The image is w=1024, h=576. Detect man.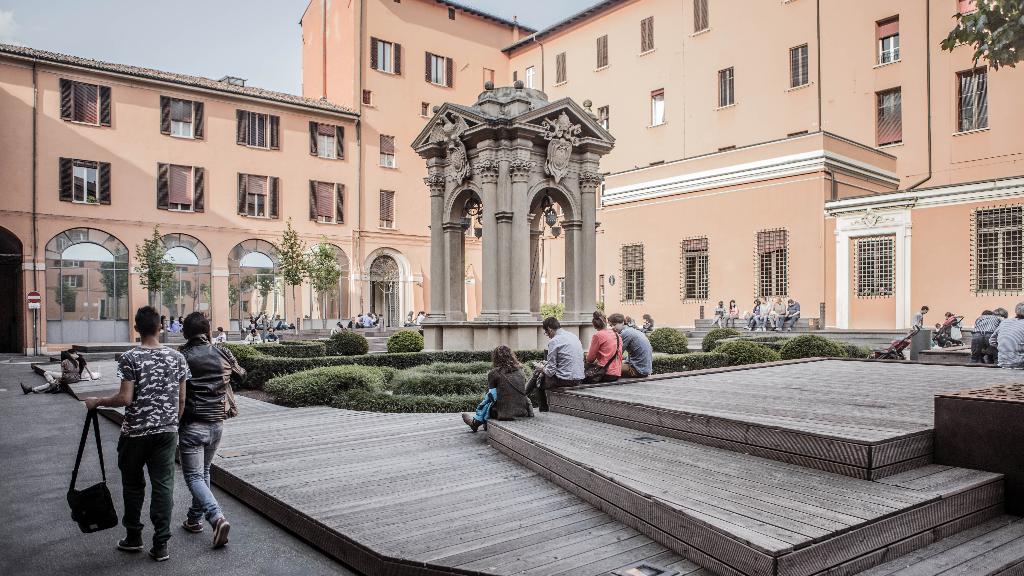
Detection: <bbox>522, 308, 580, 423</bbox>.
